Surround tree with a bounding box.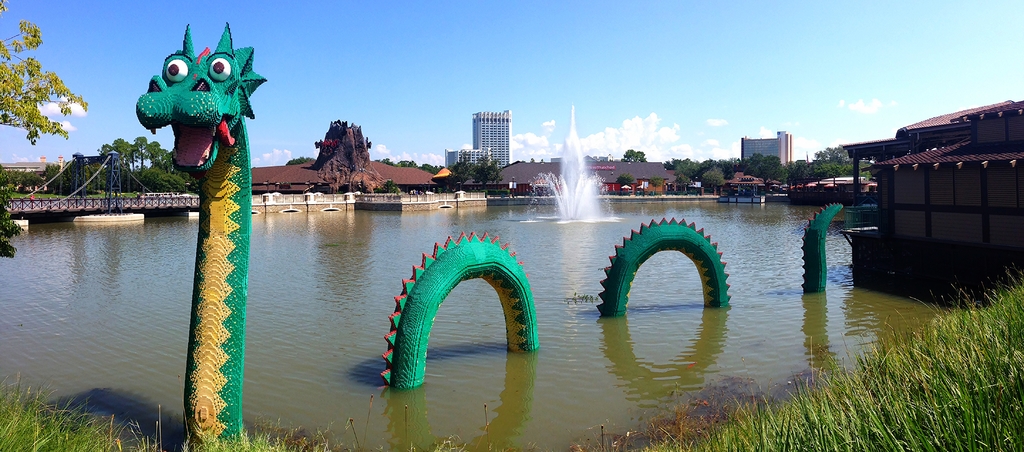
[left=624, top=147, right=645, bottom=165].
